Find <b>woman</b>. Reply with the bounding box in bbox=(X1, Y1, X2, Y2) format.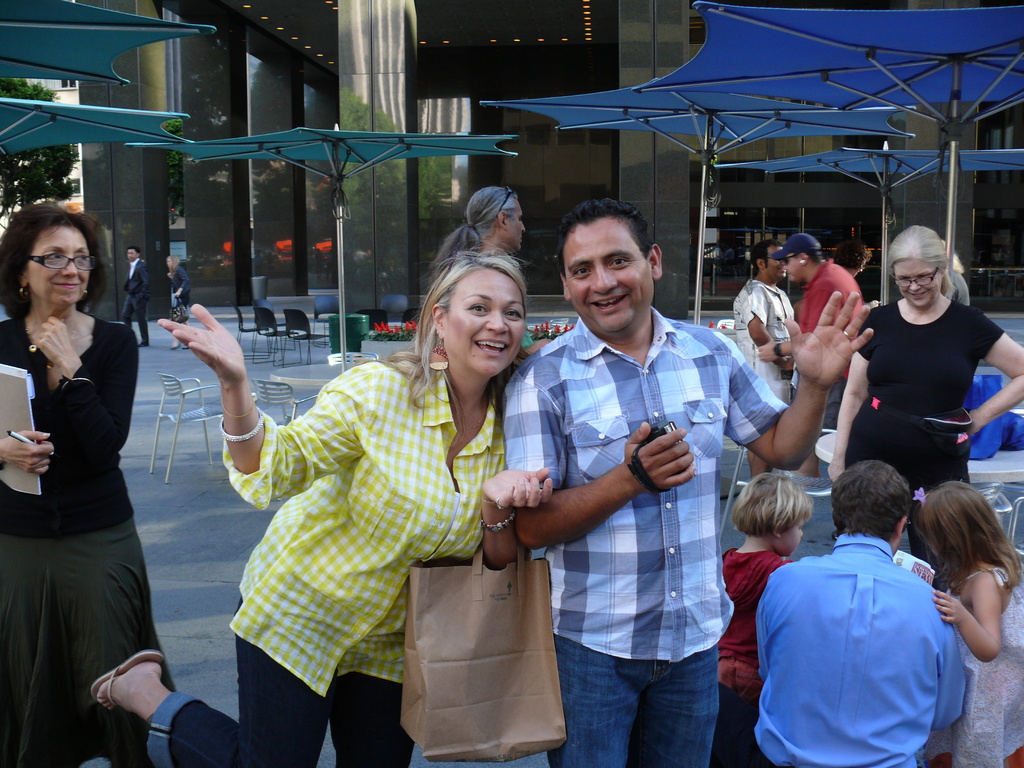
bbox=(824, 227, 1023, 508).
